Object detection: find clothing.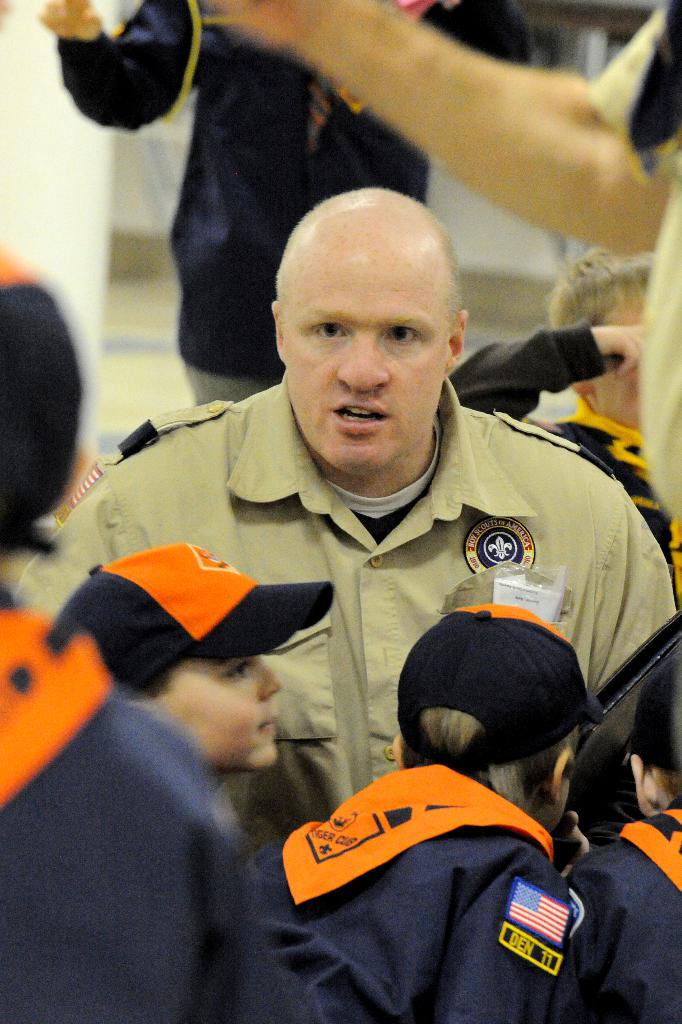
bbox=(226, 771, 555, 1023).
